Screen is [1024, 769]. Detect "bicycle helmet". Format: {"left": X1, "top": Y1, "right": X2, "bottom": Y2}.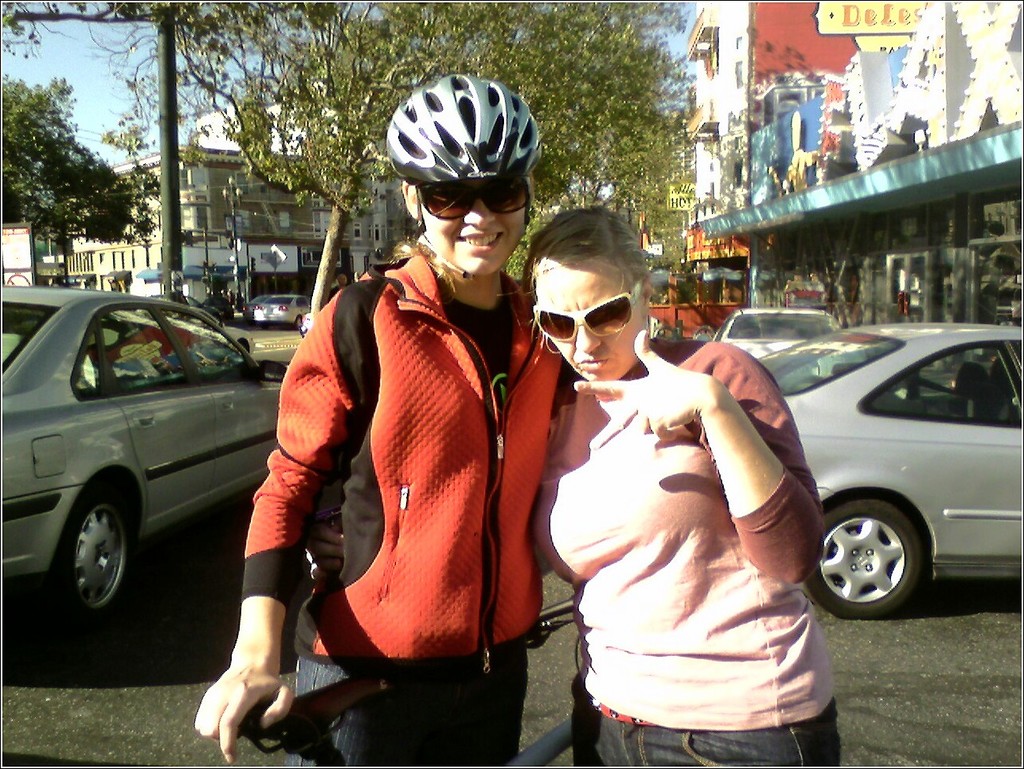
{"left": 389, "top": 69, "right": 539, "bottom": 182}.
